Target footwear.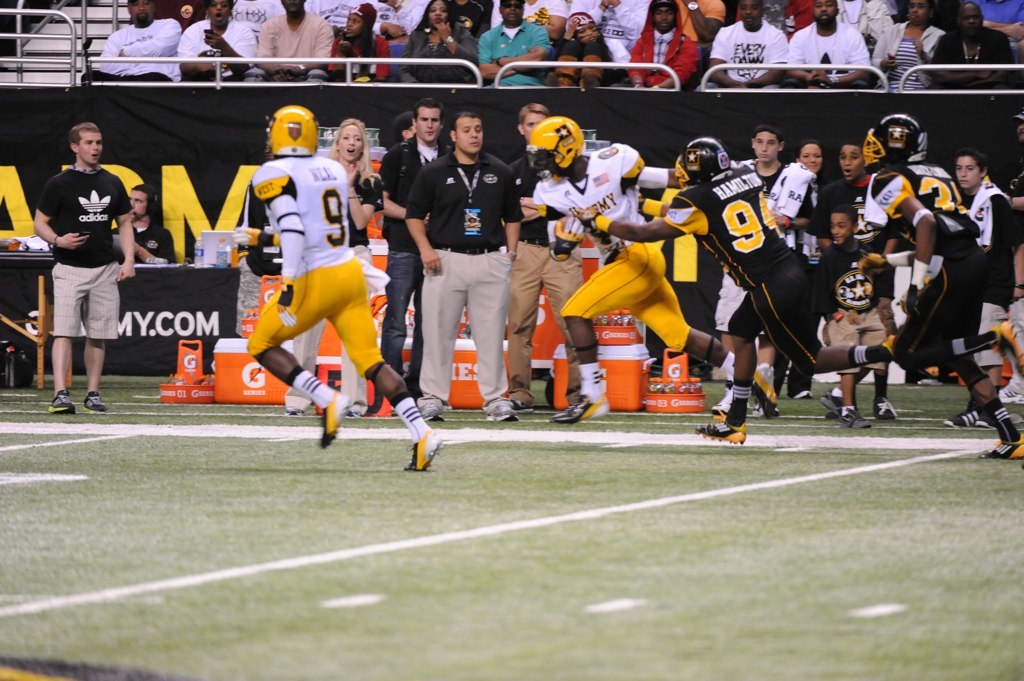
Target region: bbox(940, 402, 985, 434).
